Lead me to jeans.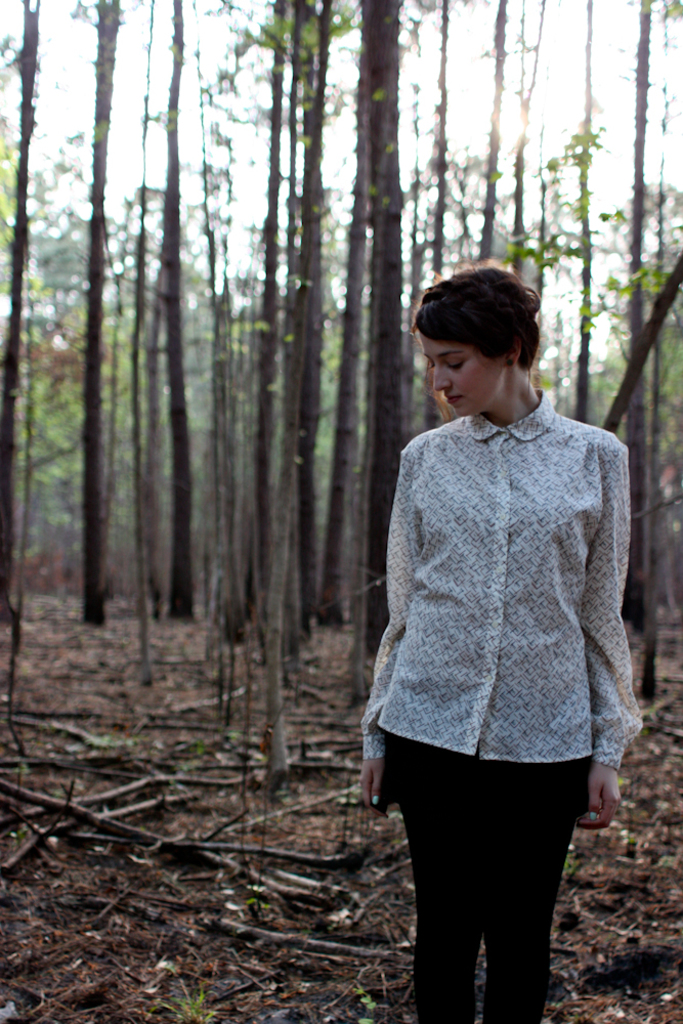
Lead to {"left": 379, "top": 754, "right": 604, "bottom": 1009}.
